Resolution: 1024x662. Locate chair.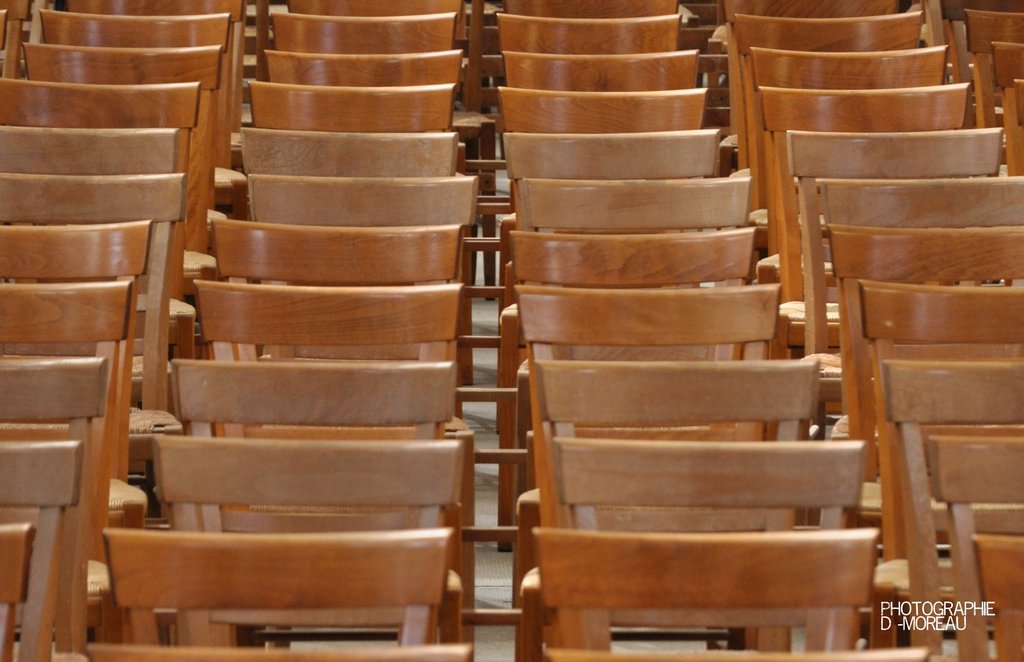
<region>852, 277, 1023, 661</region>.
